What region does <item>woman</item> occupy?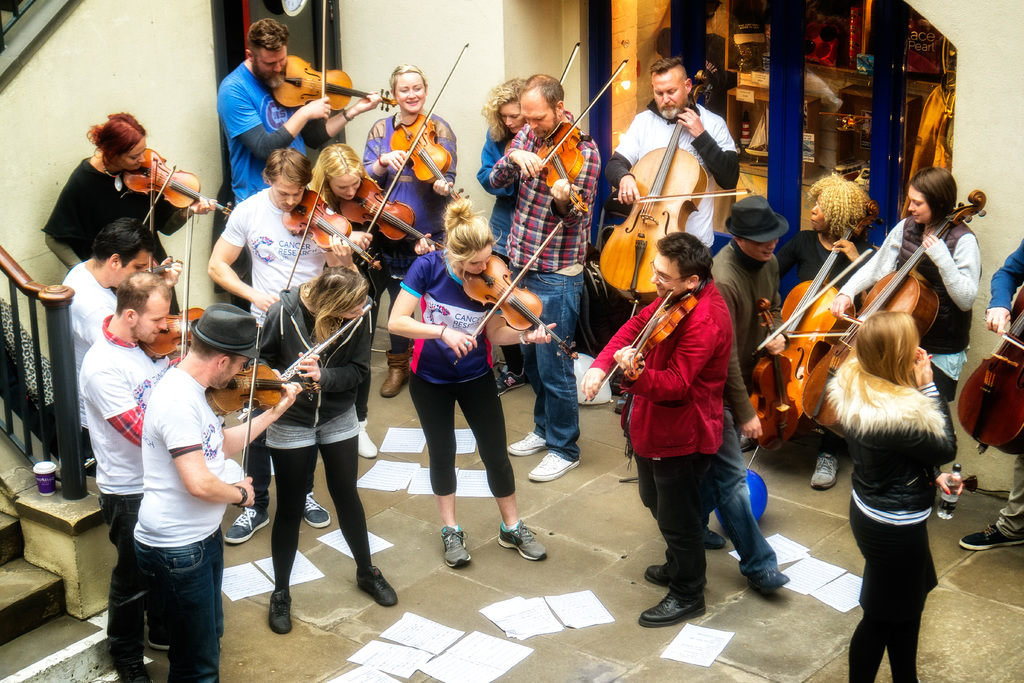
left=36, top=107, right=219, bottom=311.
